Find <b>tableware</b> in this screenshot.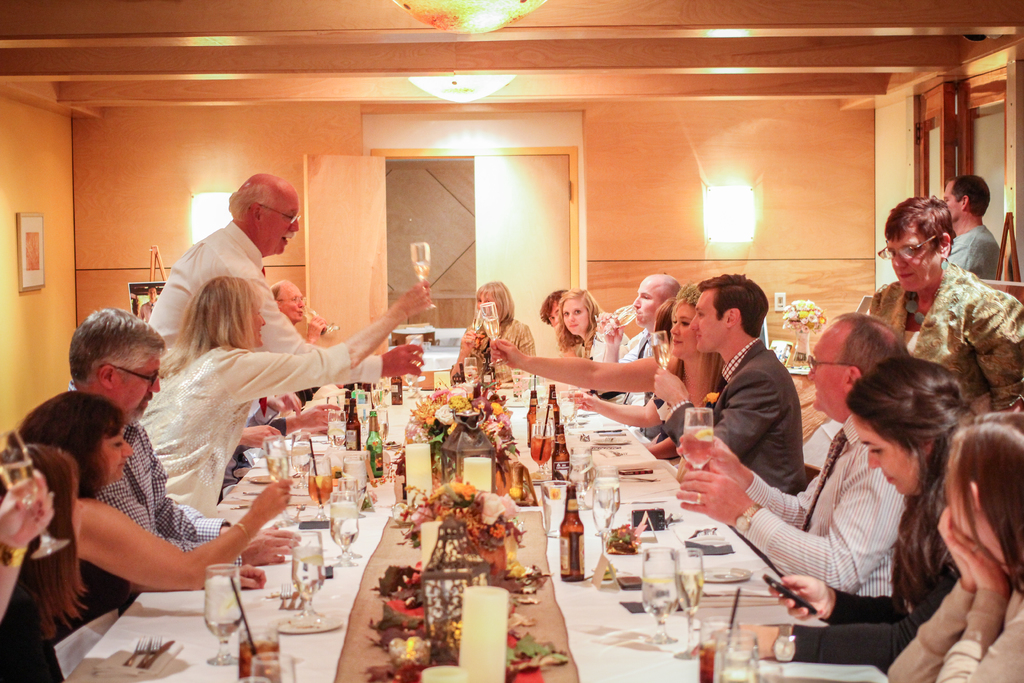
The bounding box for <b>tableware</b> is bbox(409, 241, 439, 313).
